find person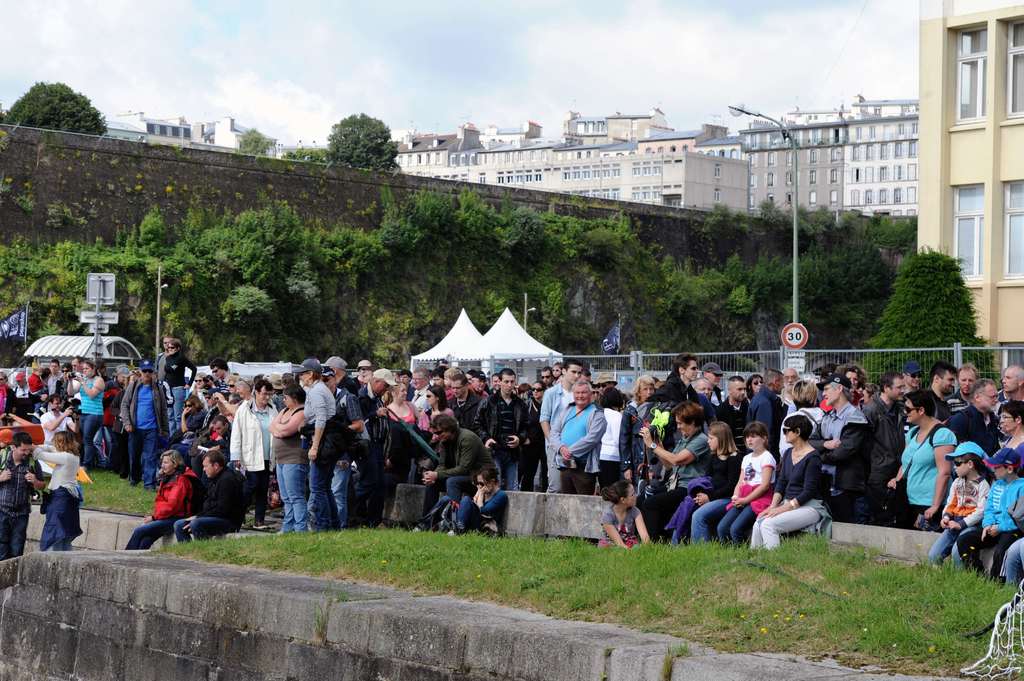
bbox=(419, 403, 496, 524)
